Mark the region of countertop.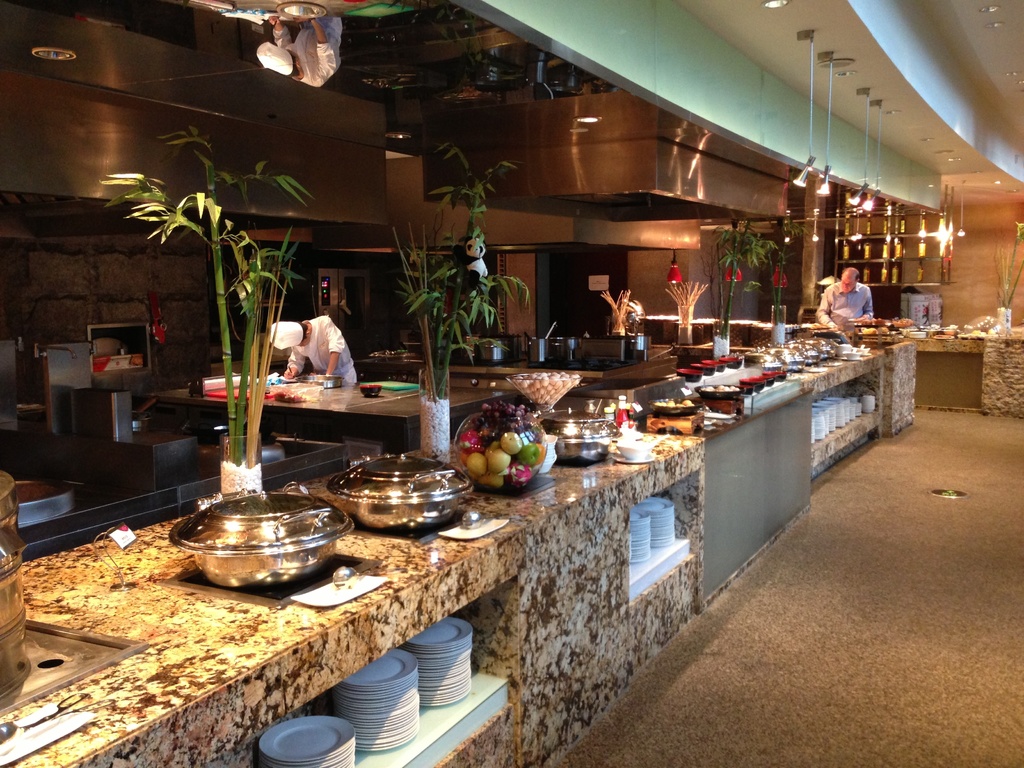
Region: 644, 315, 1023, 431.
